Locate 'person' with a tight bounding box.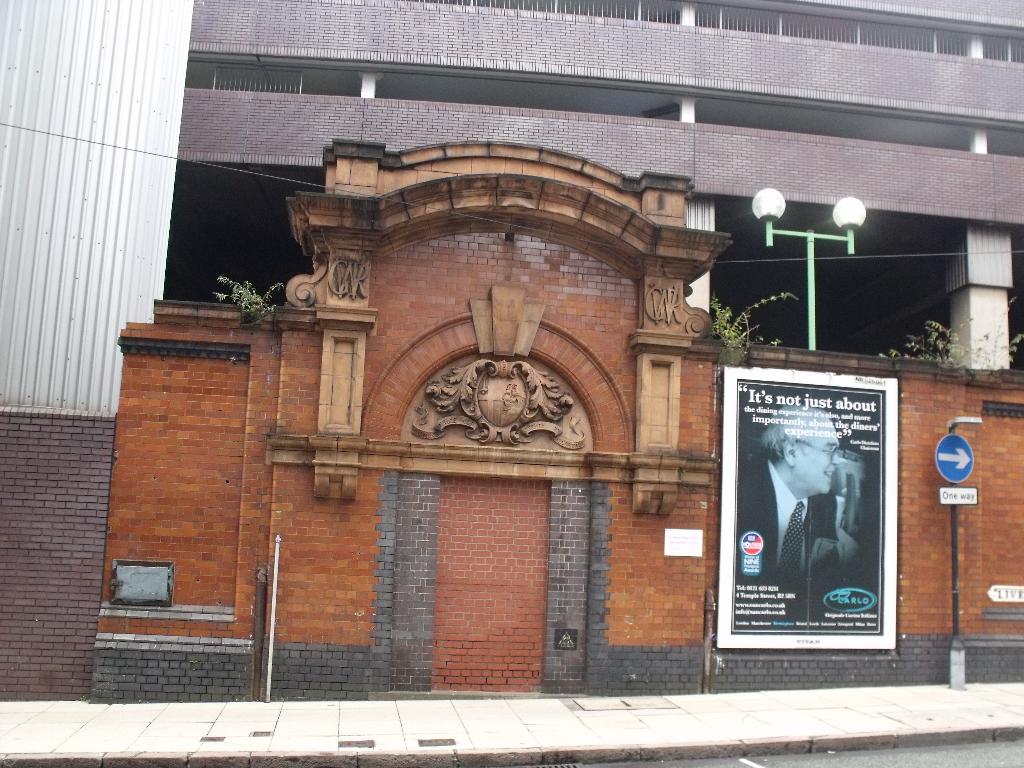
box(735, 406, 839, 628).
